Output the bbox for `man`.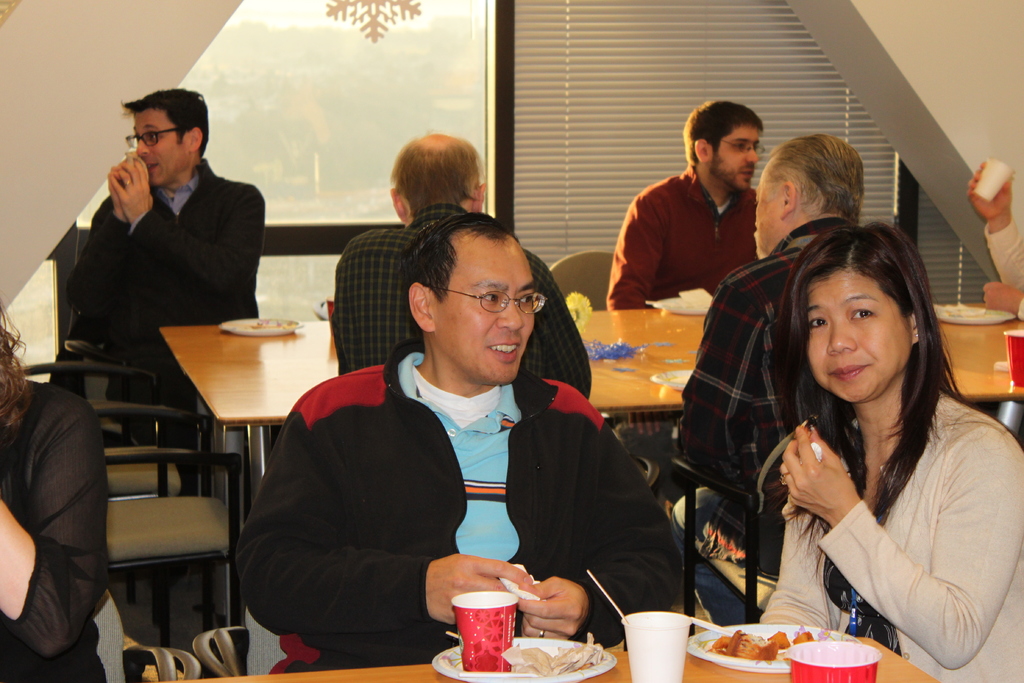
bbox=(76, 83, 266, 493).
